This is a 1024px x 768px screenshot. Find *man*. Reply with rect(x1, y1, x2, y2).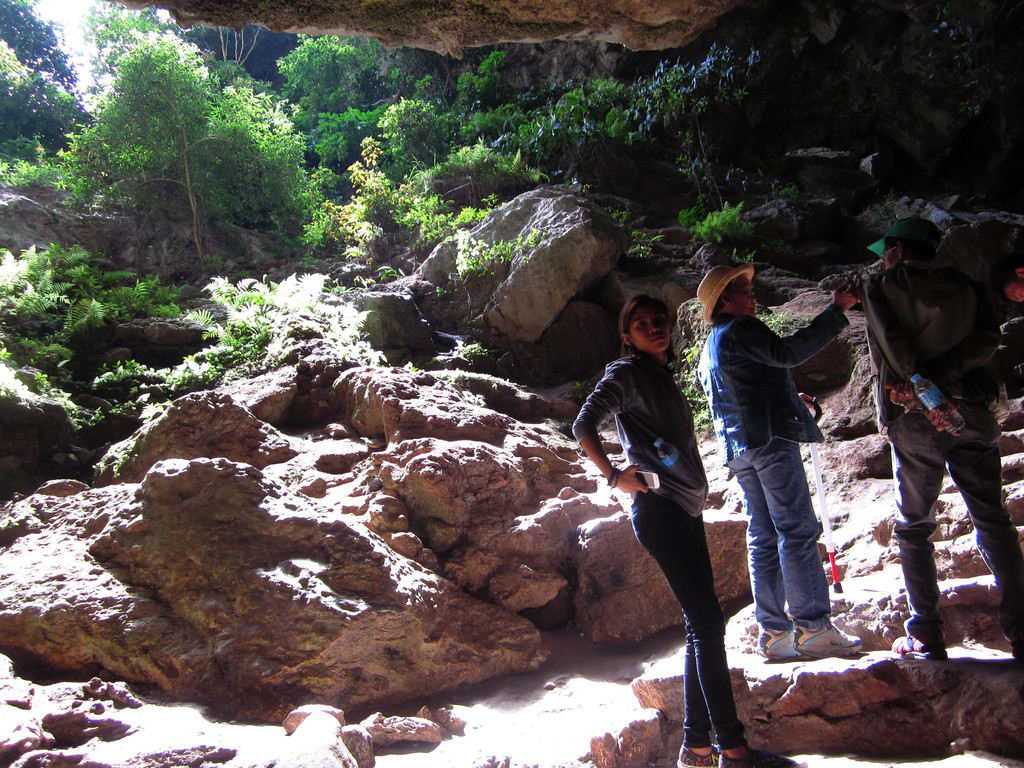
rect(856, 220, 1023, 669).
